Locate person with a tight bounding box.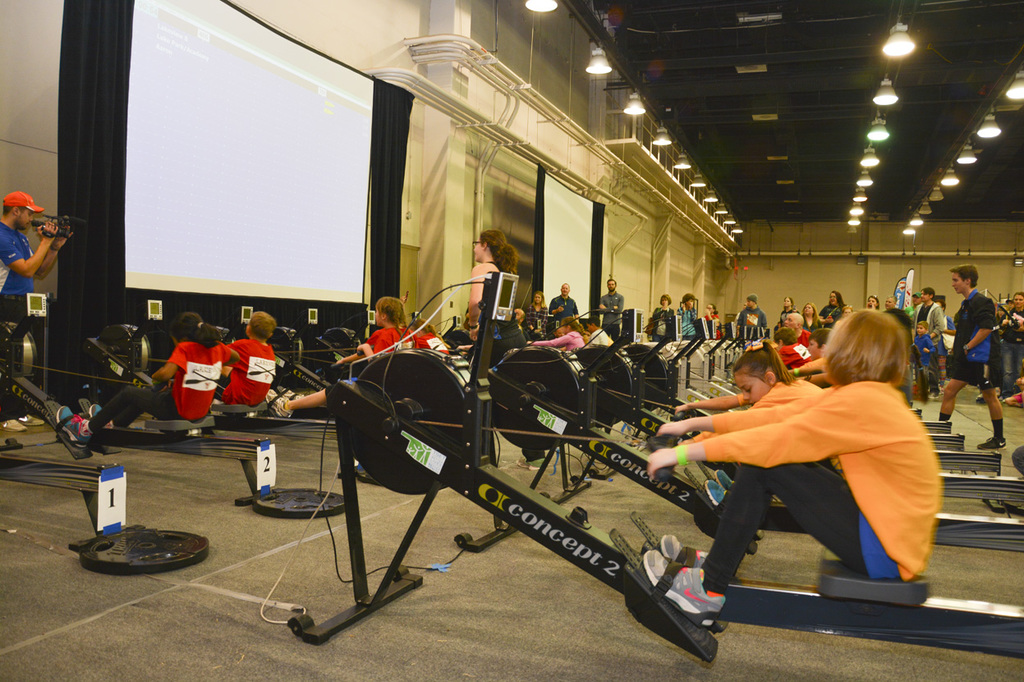
57/313/241/447.
